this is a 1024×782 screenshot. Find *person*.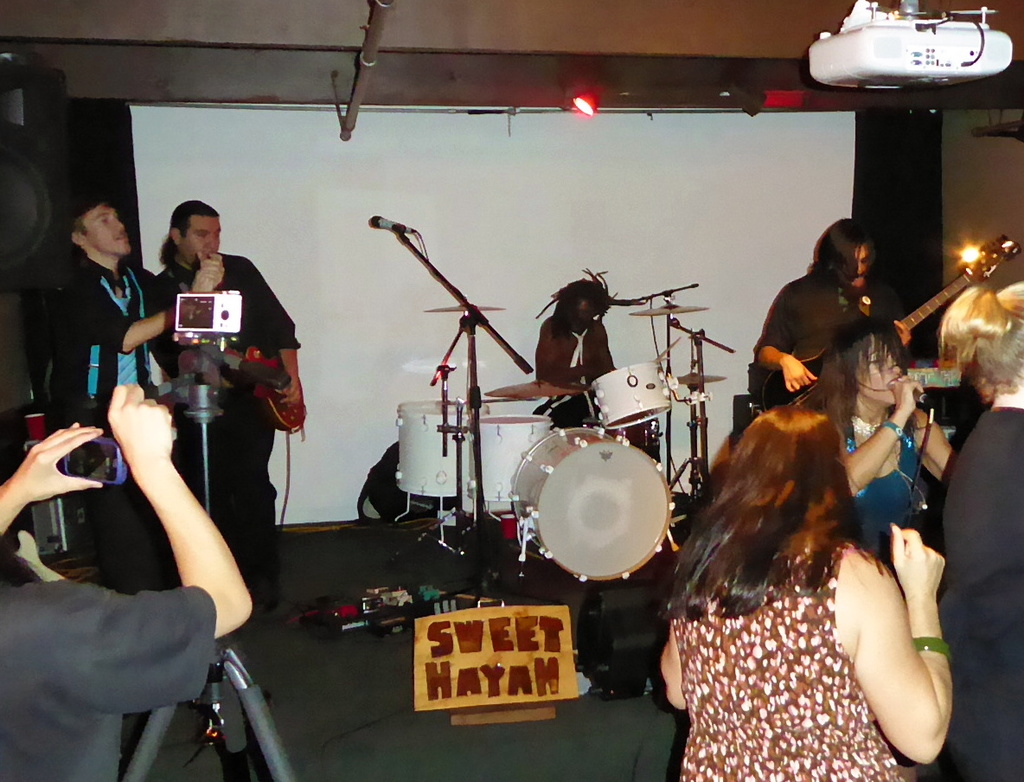
Bounding box: <box>659,405,954,781</box>.
